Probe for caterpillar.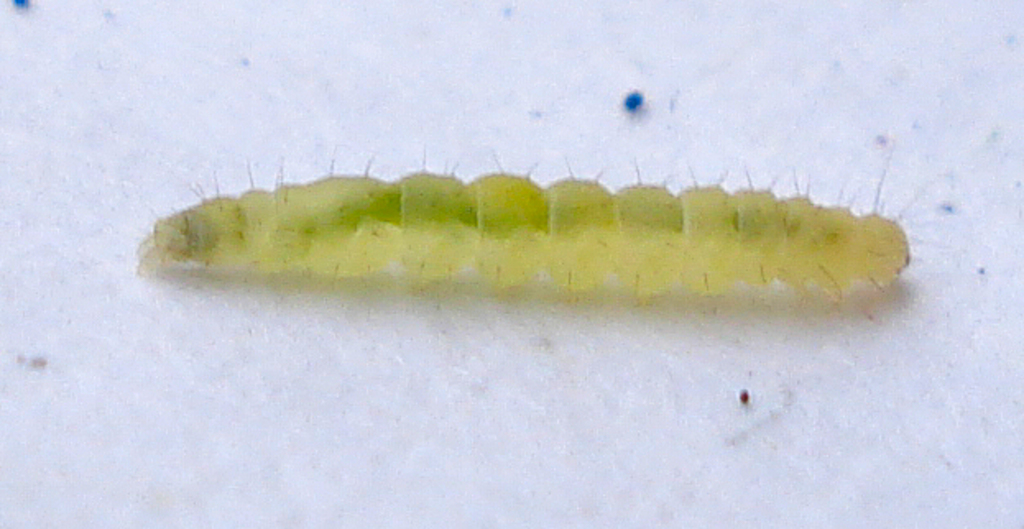
Probe result: <region>128, 148, 934, 311</region>.
